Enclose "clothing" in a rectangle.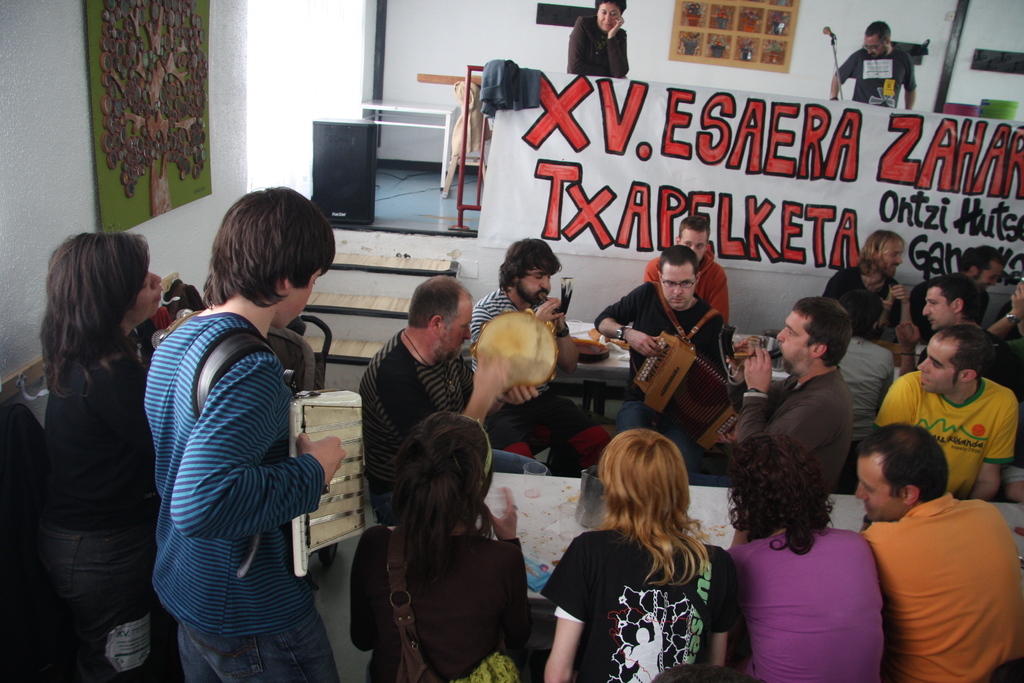
(177,297,330,678).
